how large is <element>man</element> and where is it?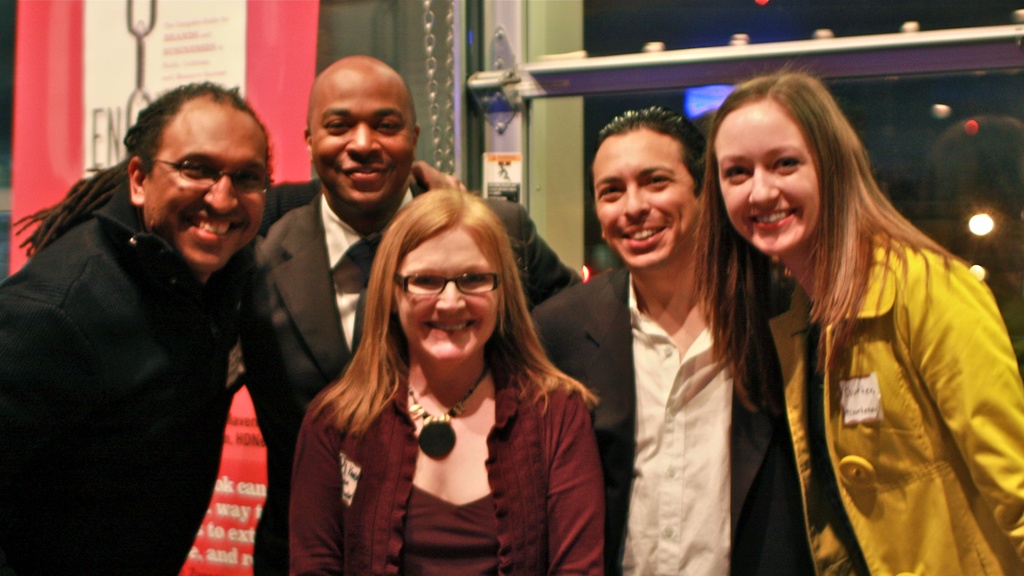
Bounding box: crop(530, 104, 813, 575).
